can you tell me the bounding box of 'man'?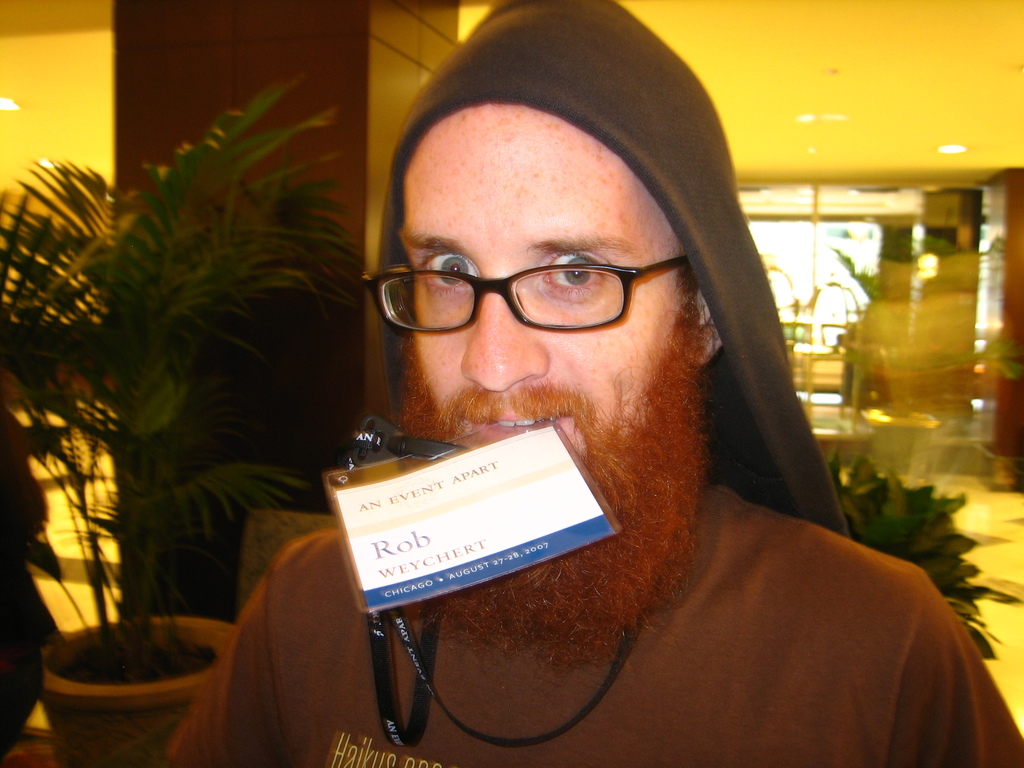
<box>226,29,975,740</box>.
